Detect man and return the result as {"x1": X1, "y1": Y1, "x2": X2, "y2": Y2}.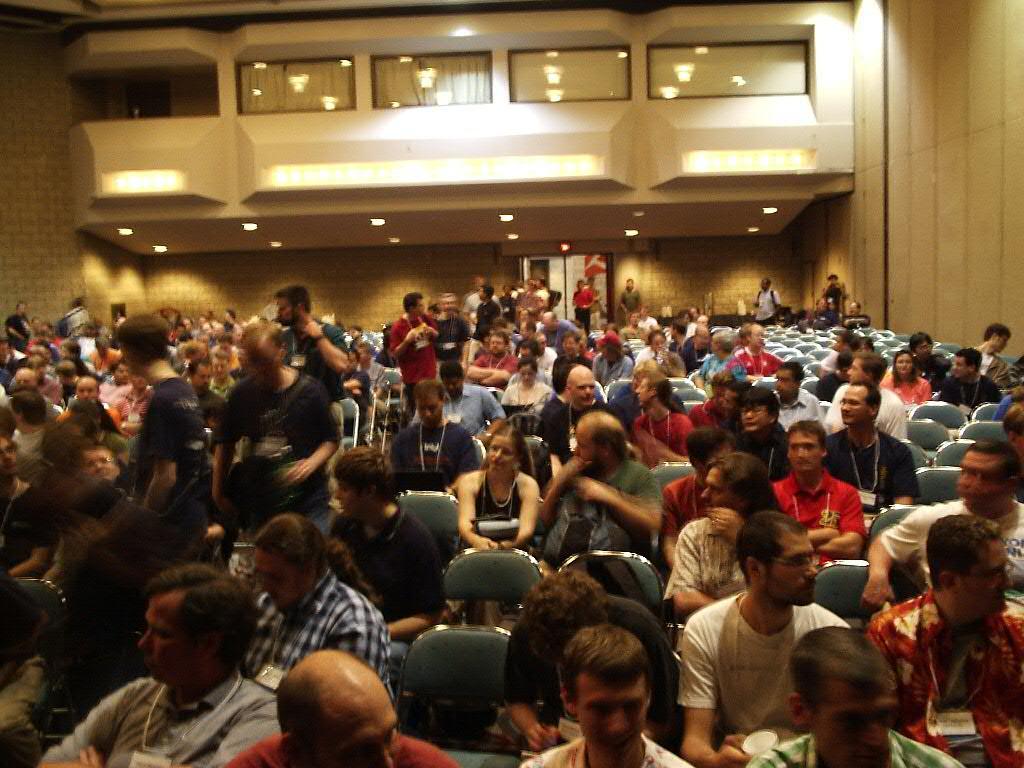
{"x1": 384, "y1": 287, "x2": 440, "y2": 403}.
